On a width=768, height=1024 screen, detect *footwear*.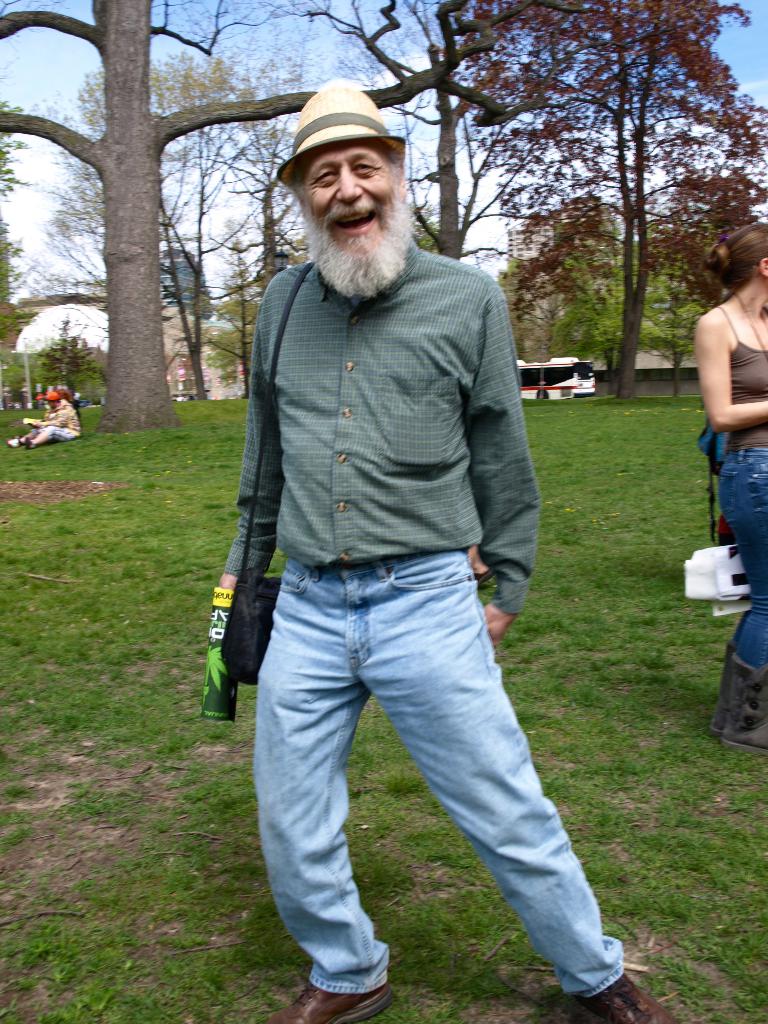
box=[578, 967, 685, 1023].
